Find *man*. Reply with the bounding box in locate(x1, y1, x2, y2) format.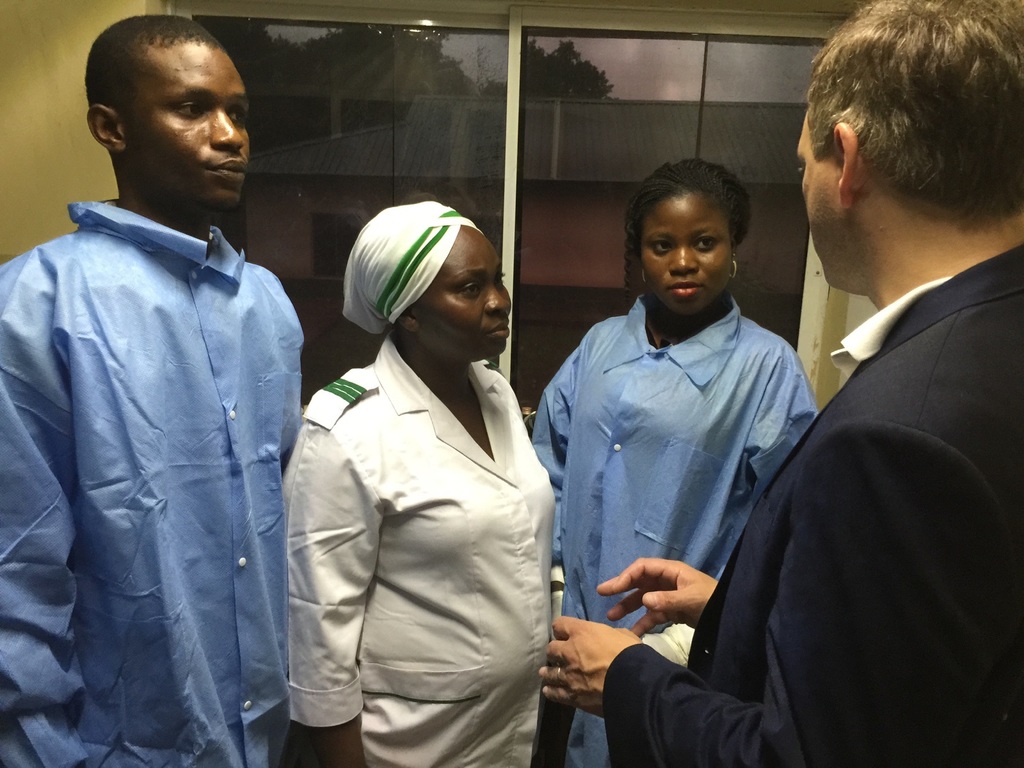
locate(541, 0, 1023, 767).
